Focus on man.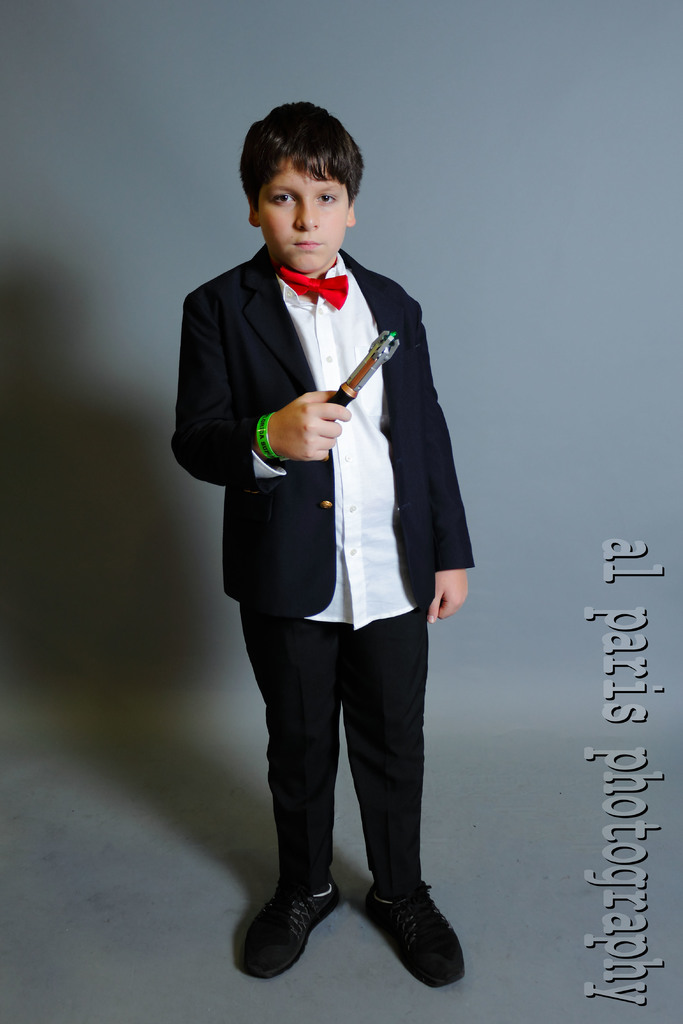
Focused at bbox=[155, 99, 482, 1002].
